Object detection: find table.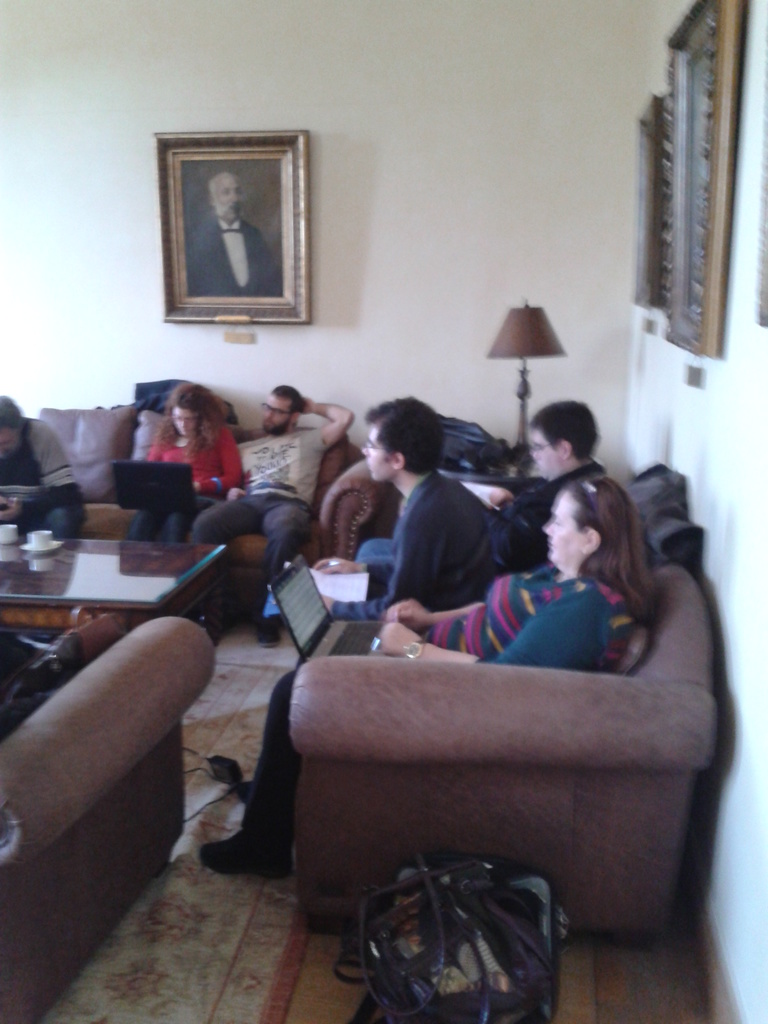
(0, 513, 229, 655).
